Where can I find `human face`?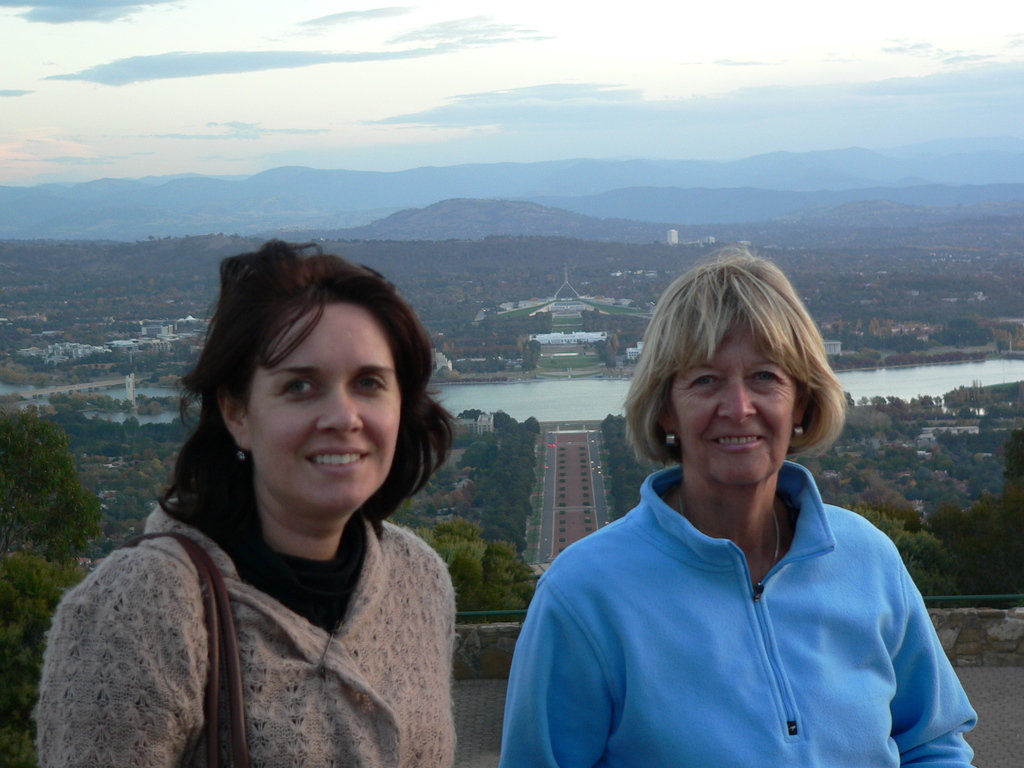
You can find it at 234, 303, 405, 511.
